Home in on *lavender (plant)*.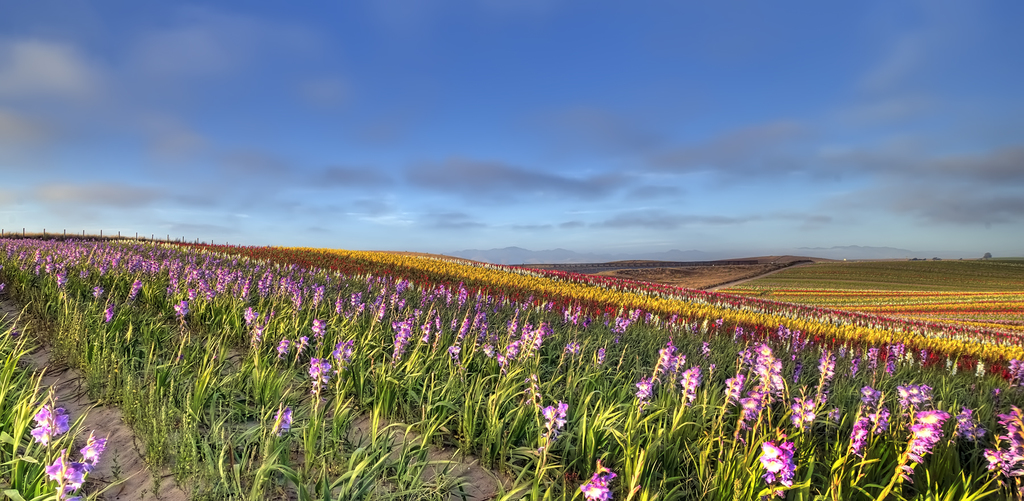
Homed in at [449,316,467,342].
